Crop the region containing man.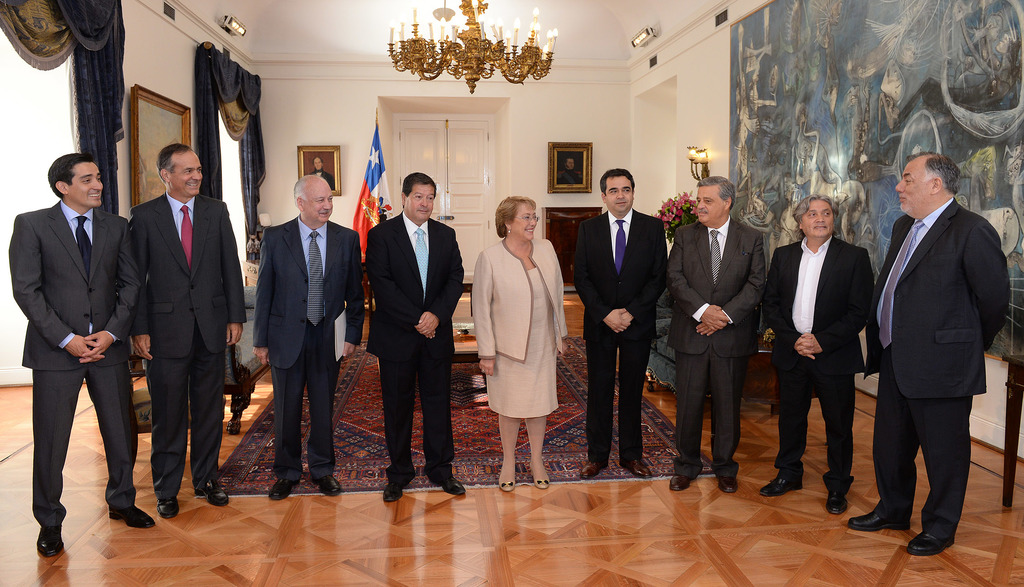
Crop region: left=312, top=157, right=339, bottom=191.
